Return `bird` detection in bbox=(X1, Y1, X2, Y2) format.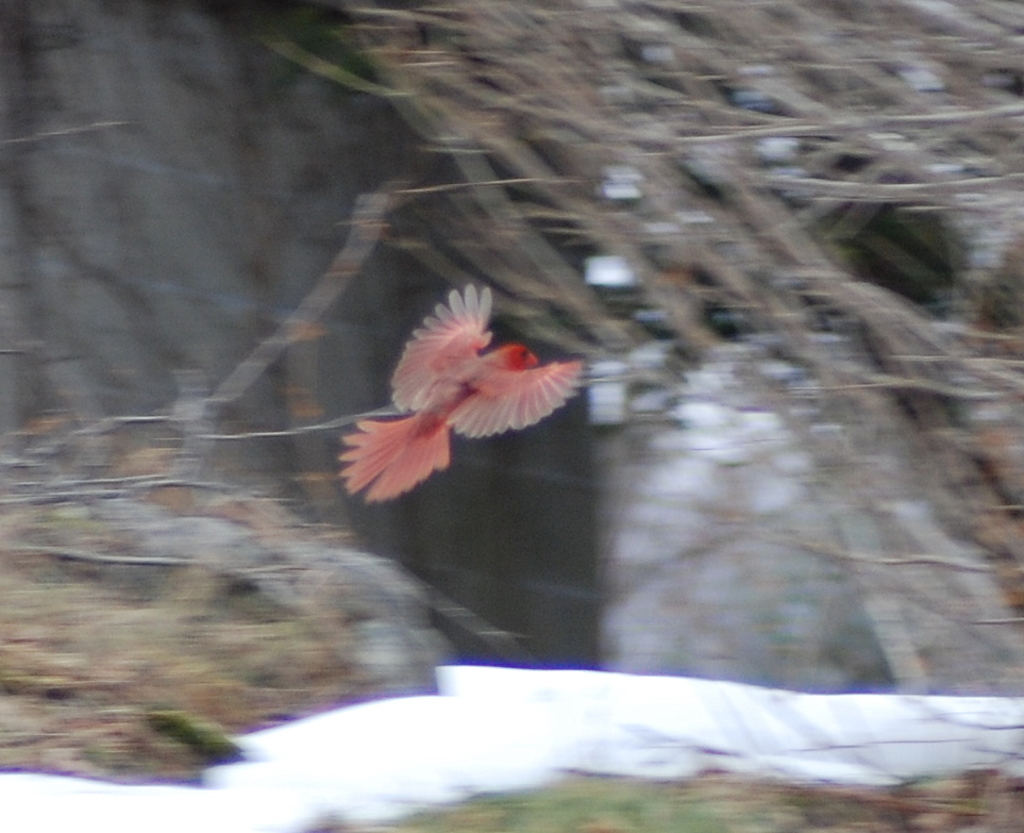
bbox=(324, 296, 599, 501).
